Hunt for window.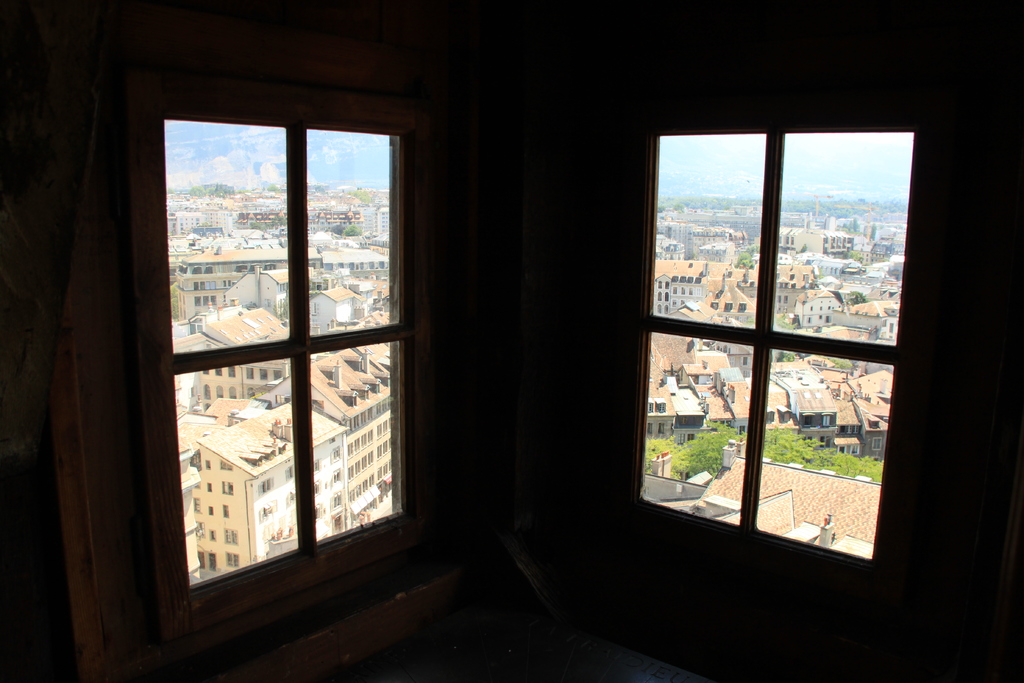
Hunted down at select_region(348, 399, 390, 431).
